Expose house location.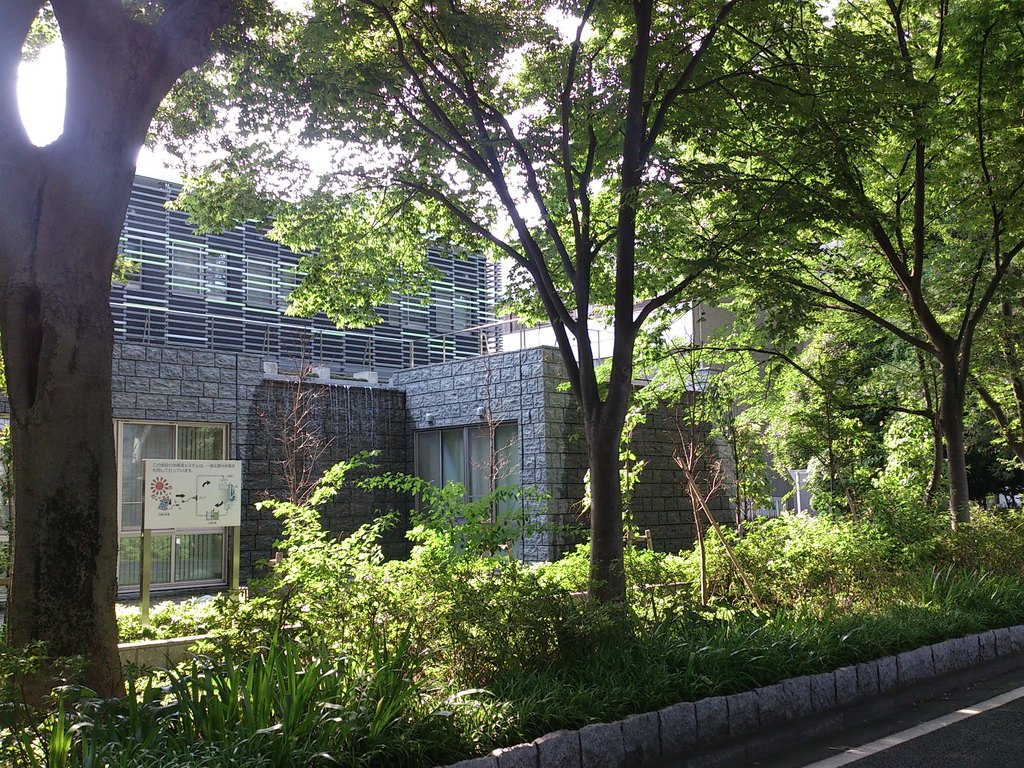
Exposed at BBox(77, 160, 682, 621).
